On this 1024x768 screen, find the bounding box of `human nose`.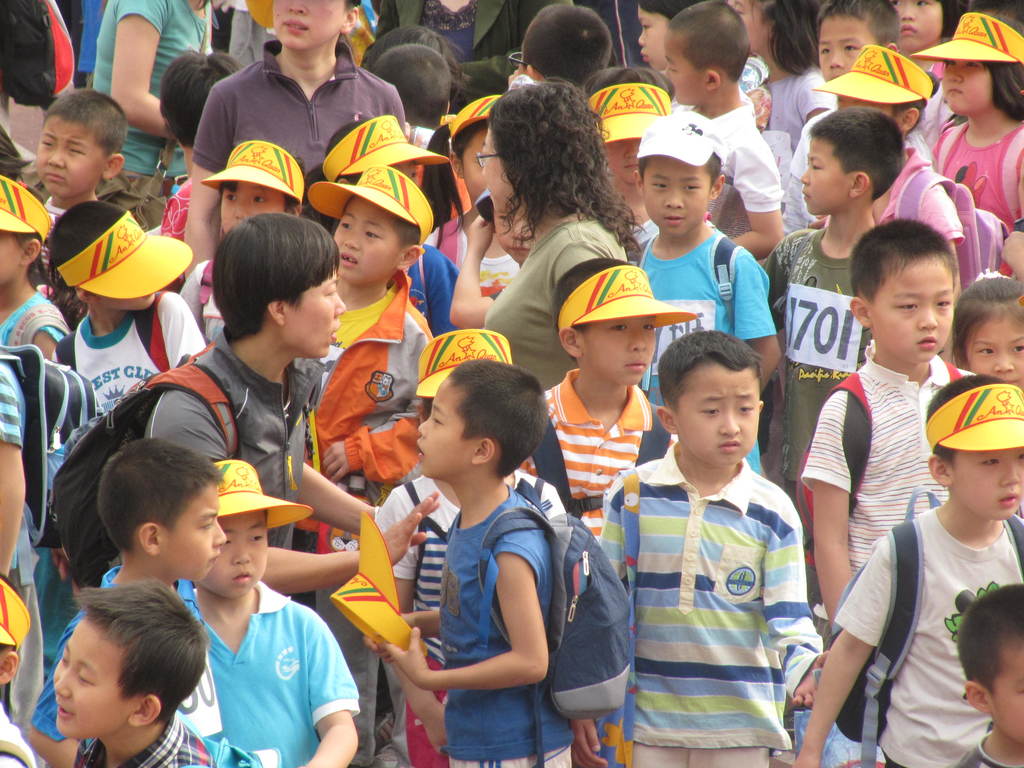
Bounding box: locate(1001, 463, 1021, 484).
